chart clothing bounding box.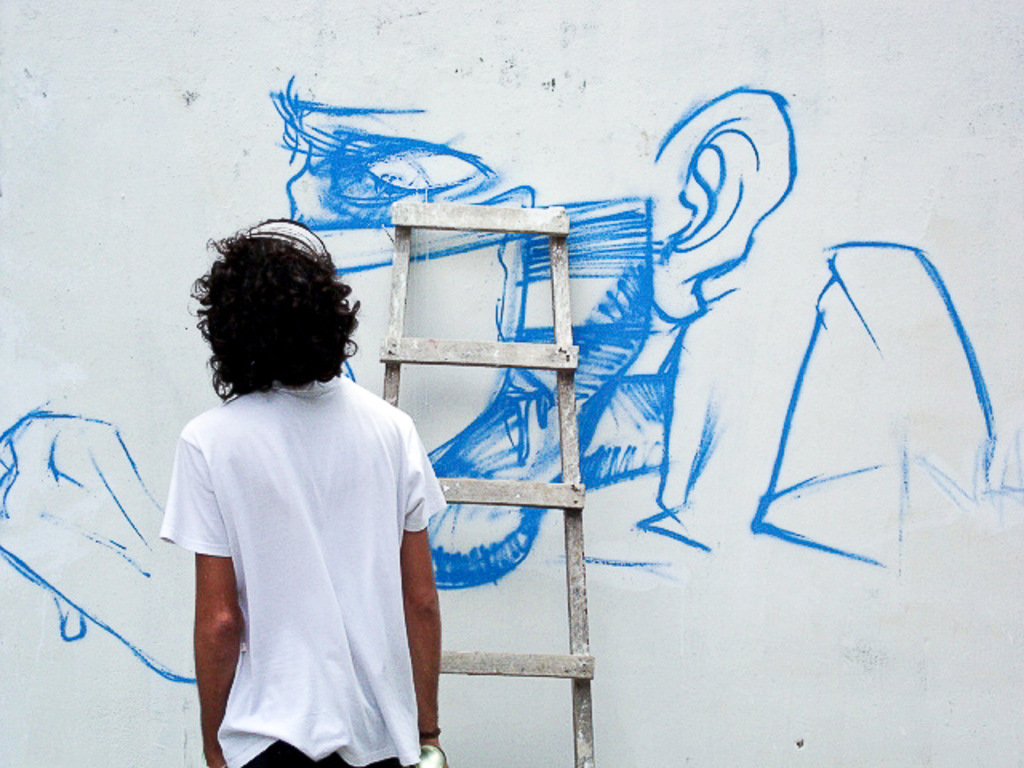
Charted: [left=168, top=347, right=445, bottom=752].
